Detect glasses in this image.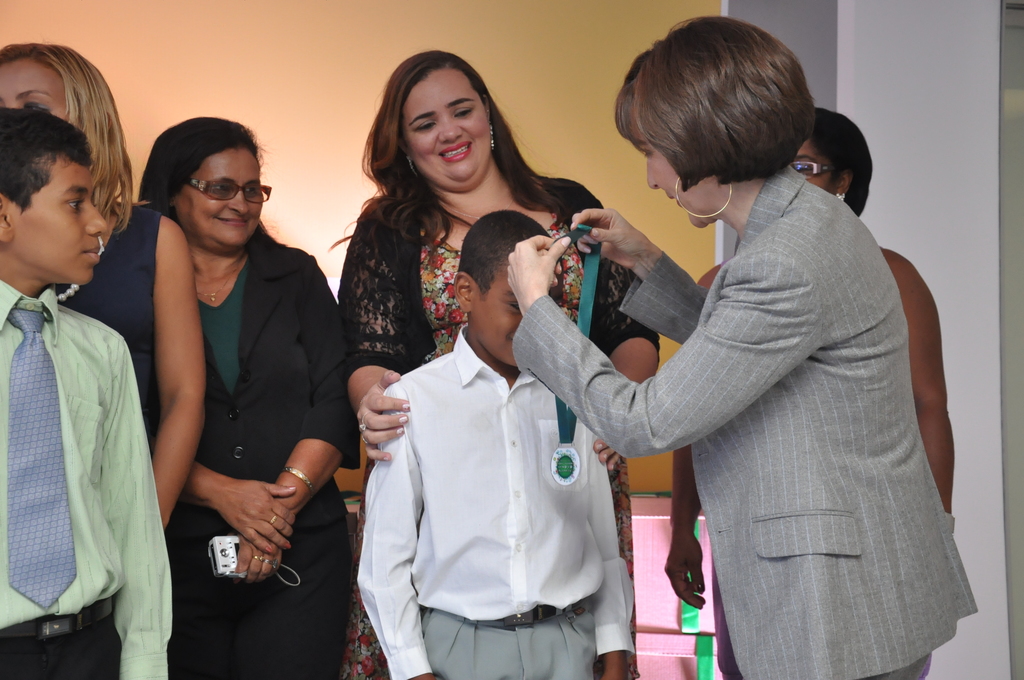
Detection: left=189, top=181, right=270, bottom=205.
